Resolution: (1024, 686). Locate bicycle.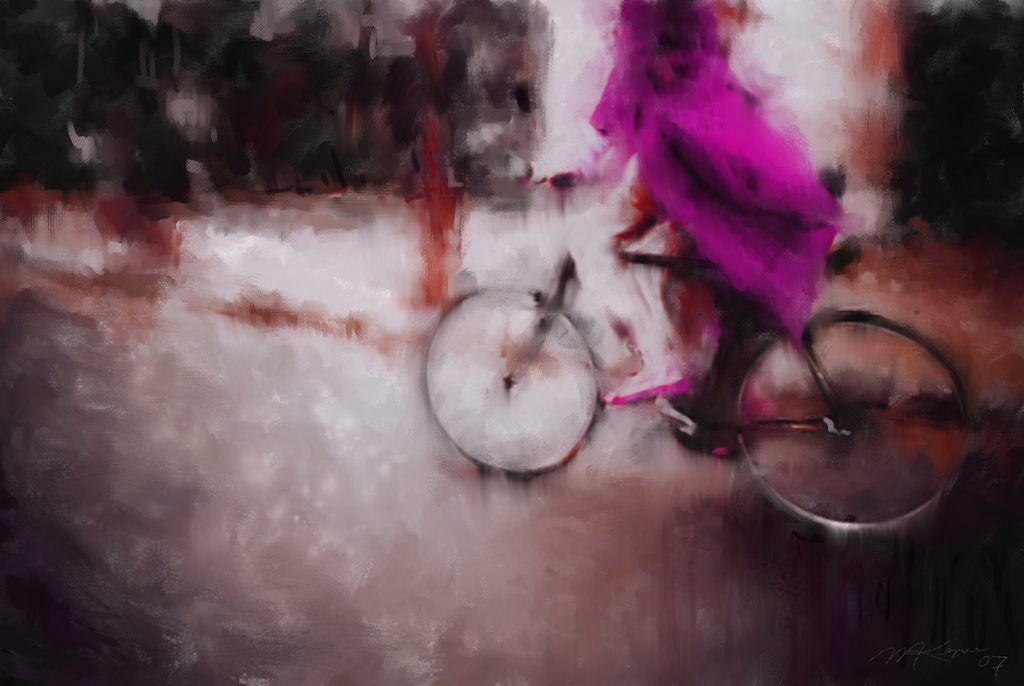
BBox(419, 170, 983, 546).
